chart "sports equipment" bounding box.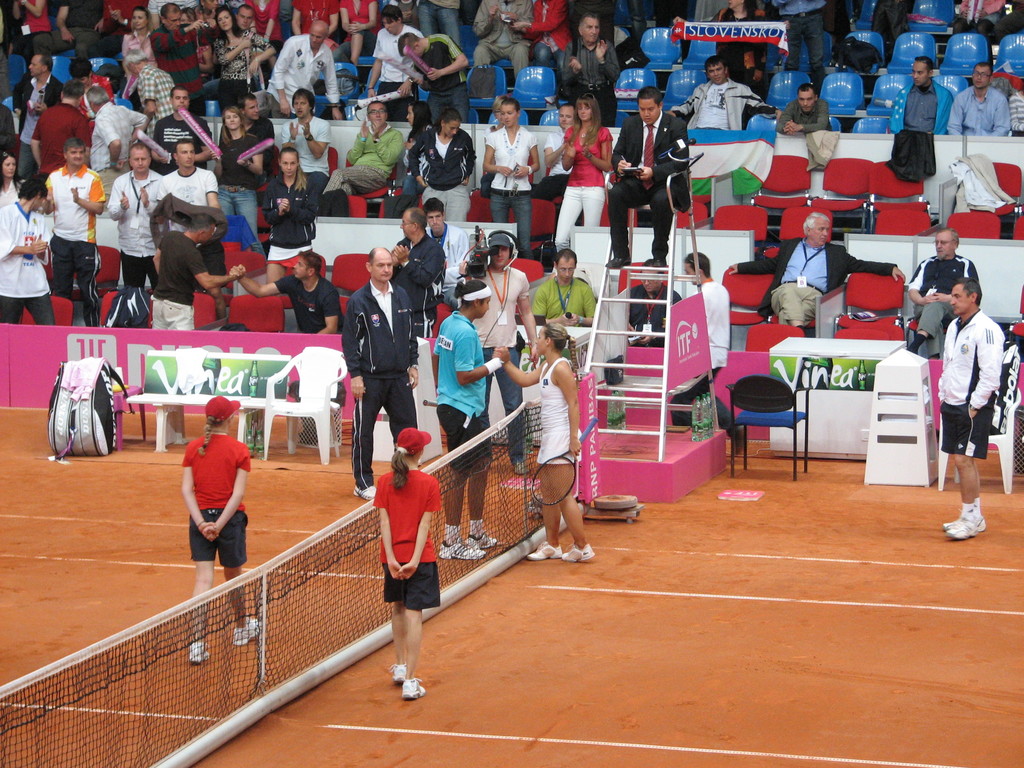
Charted: [x1=525, y1=540, x2=563, y2=562].
